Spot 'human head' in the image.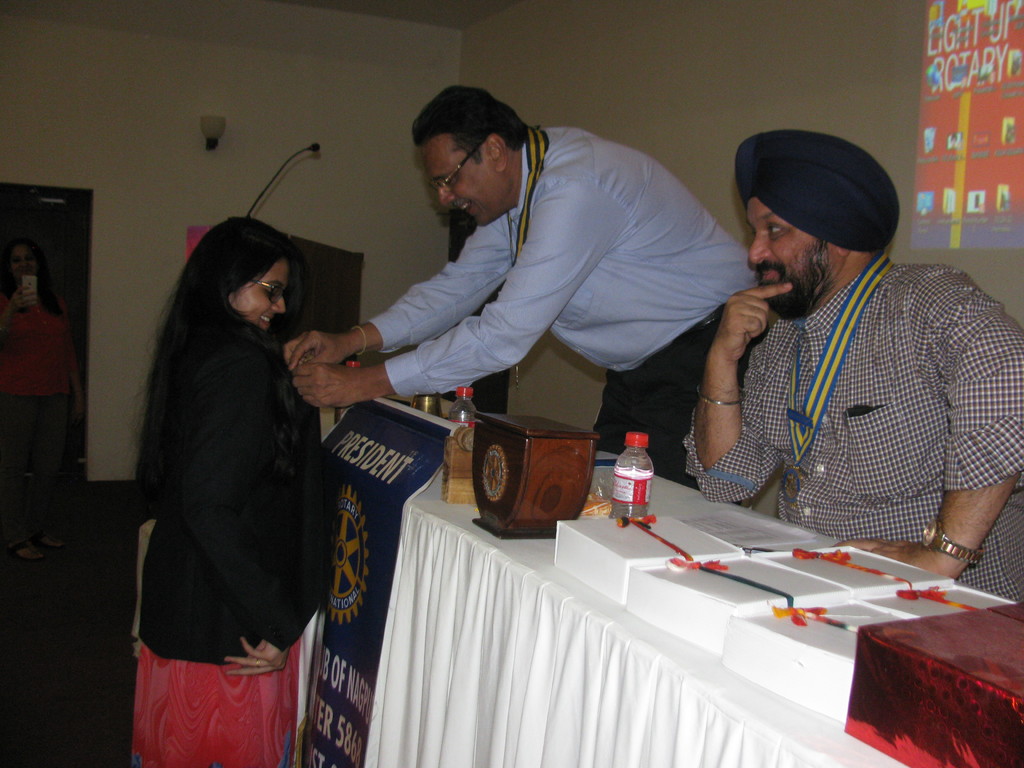
'human head' found at left=727, top=127, right=904, bottom=312.
